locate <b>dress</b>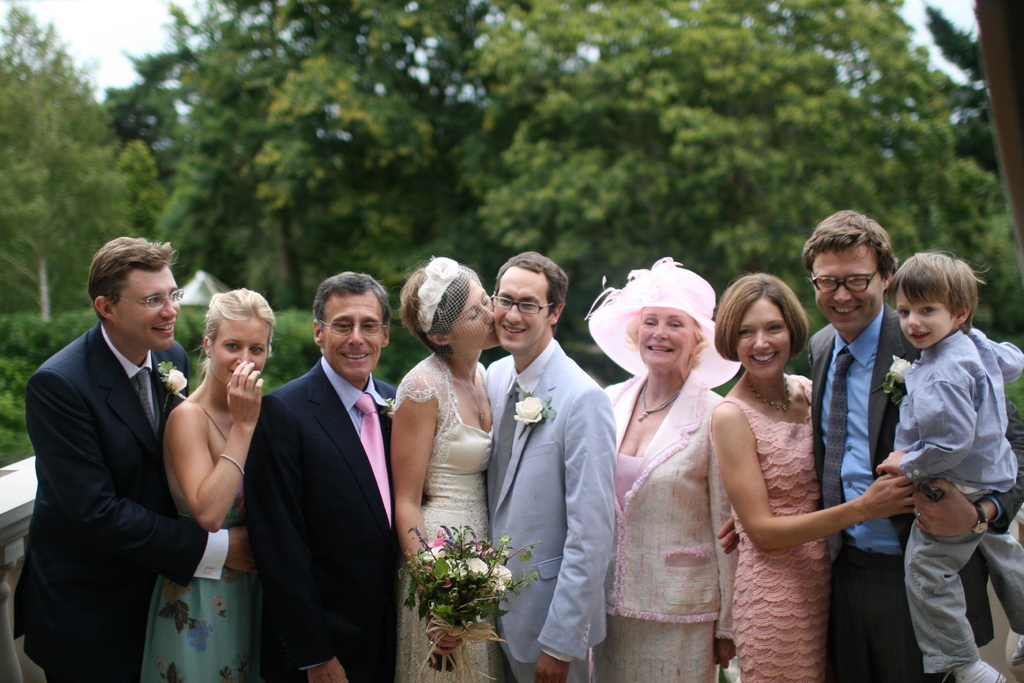
region(733, 377, 841, 682)
